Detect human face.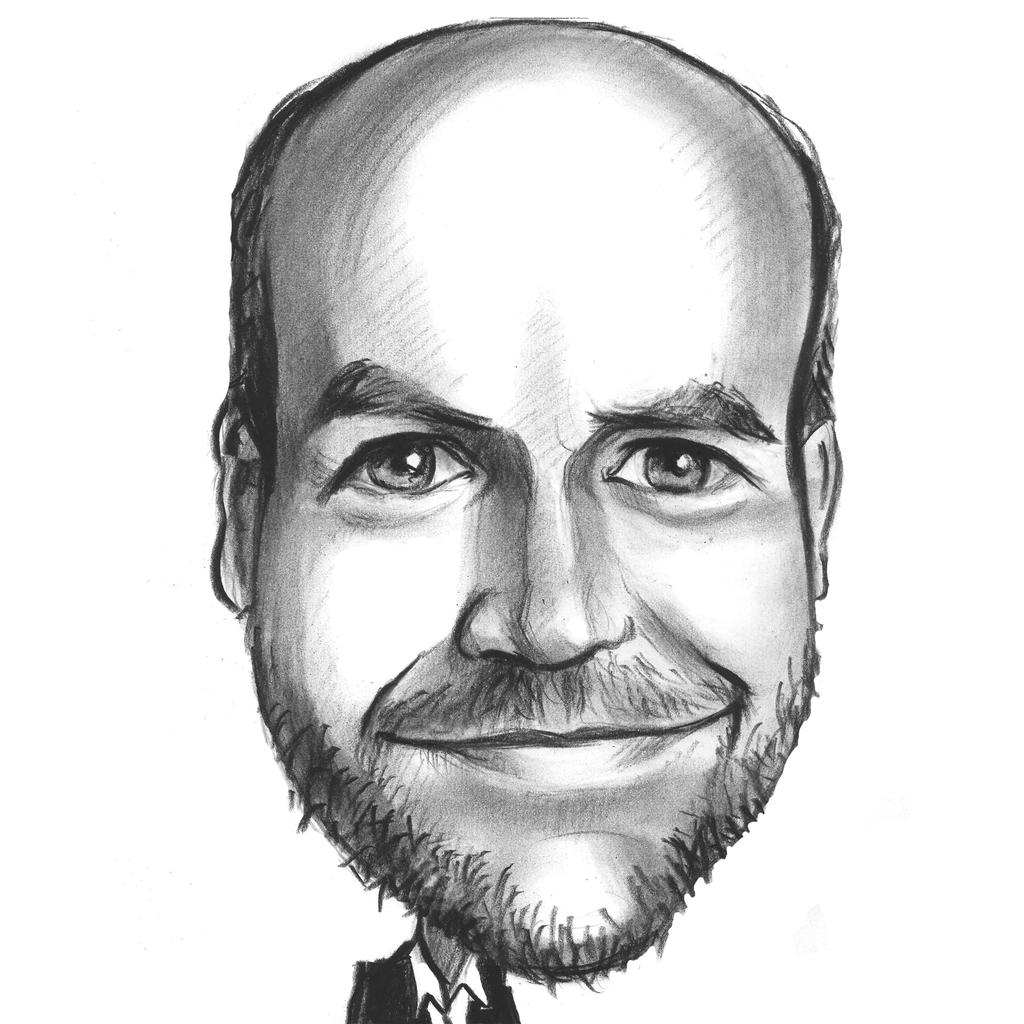
Detected at 247 84 817 980.
